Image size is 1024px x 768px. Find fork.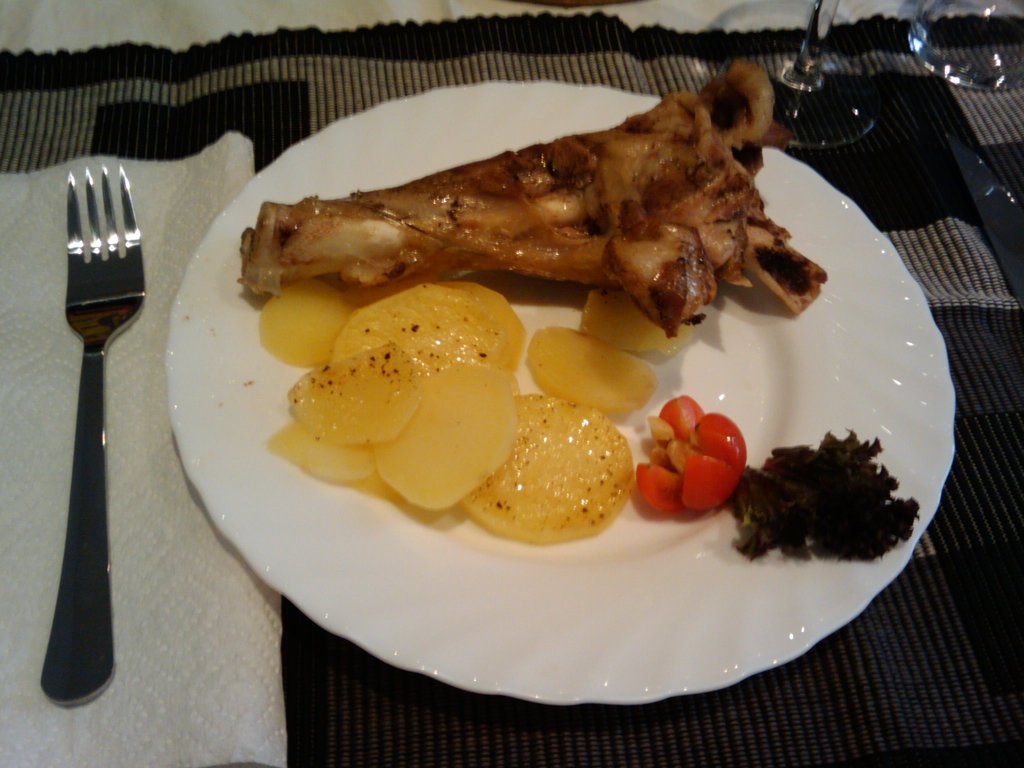
<box>39,164,144,705</box>.
